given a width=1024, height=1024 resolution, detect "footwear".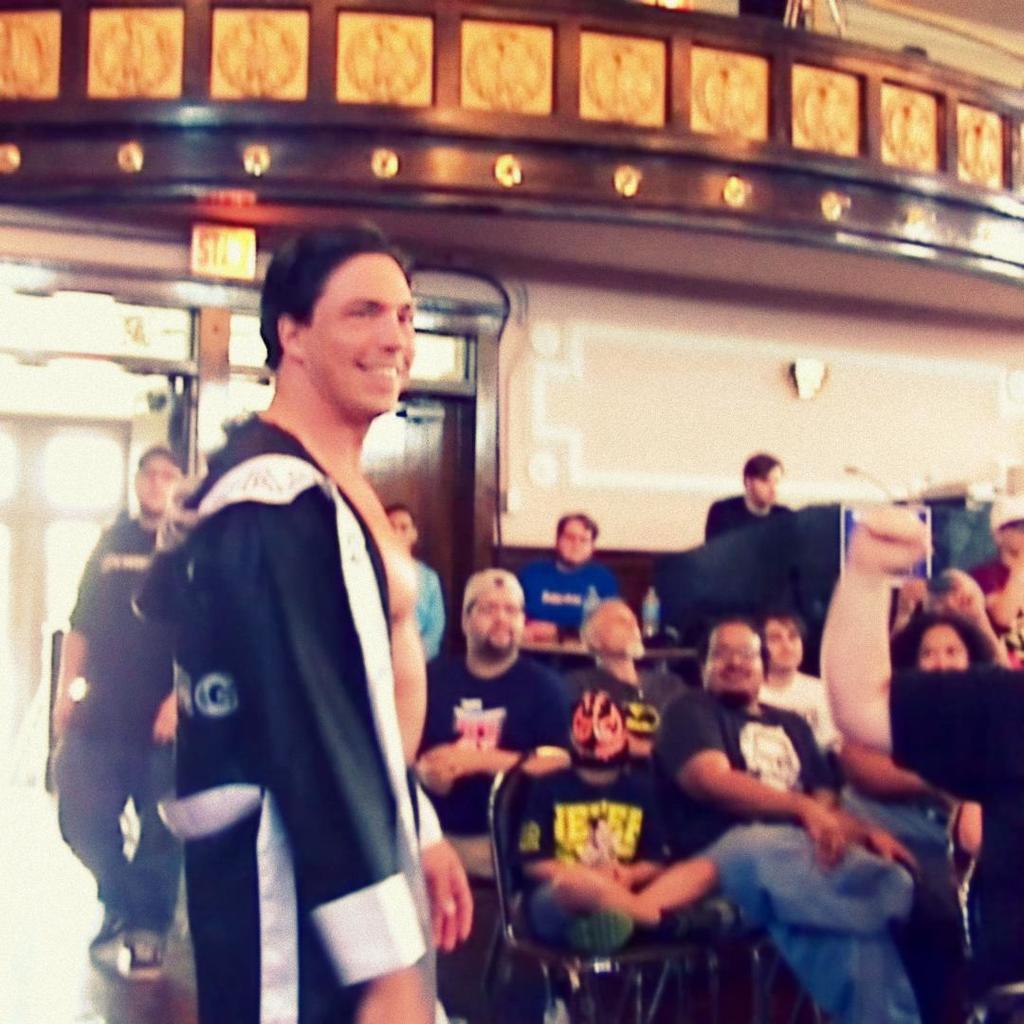
BBox(124, 937, 169, 978).
